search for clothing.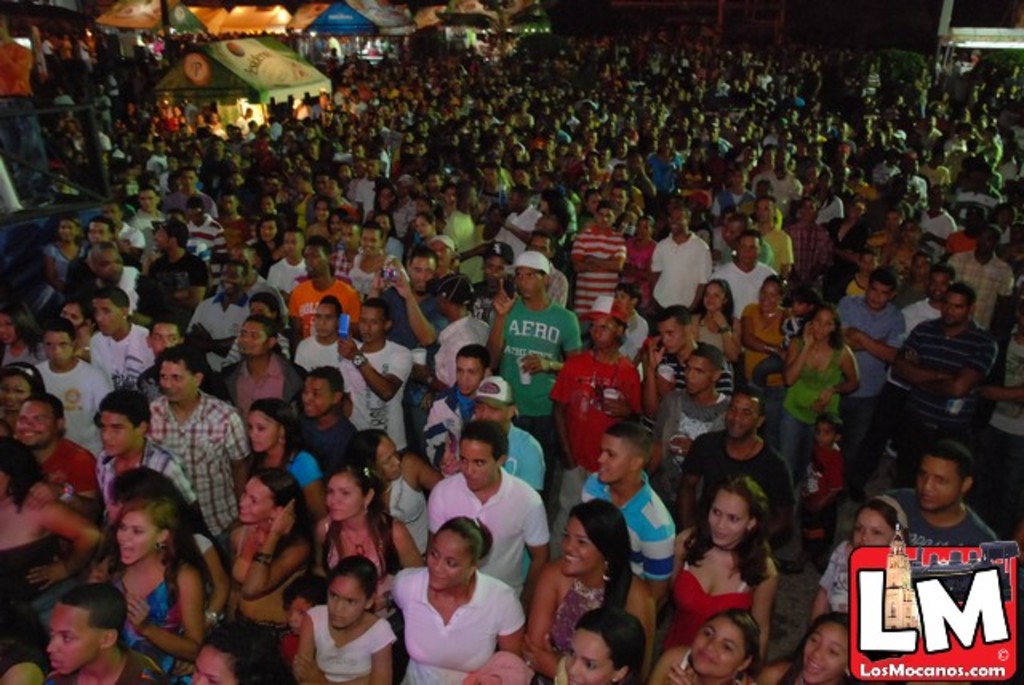
Found at (left=0, top=528, right=46, bottom=647).
